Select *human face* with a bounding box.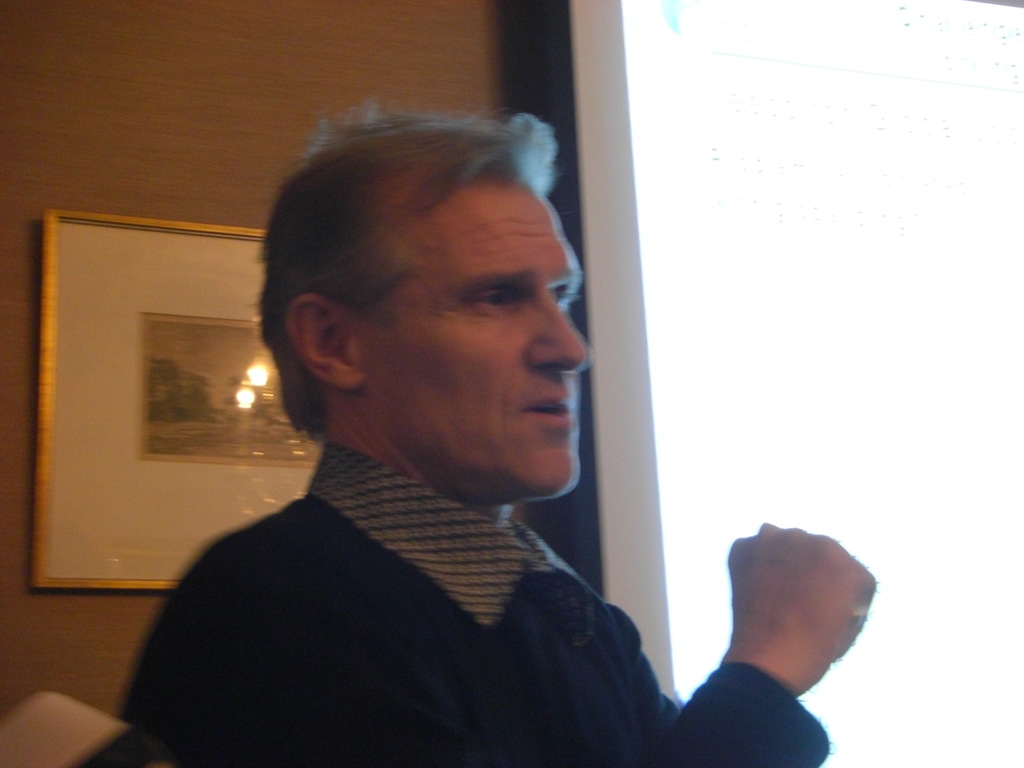
(left=364, top=173, right=589, bottom=493).
